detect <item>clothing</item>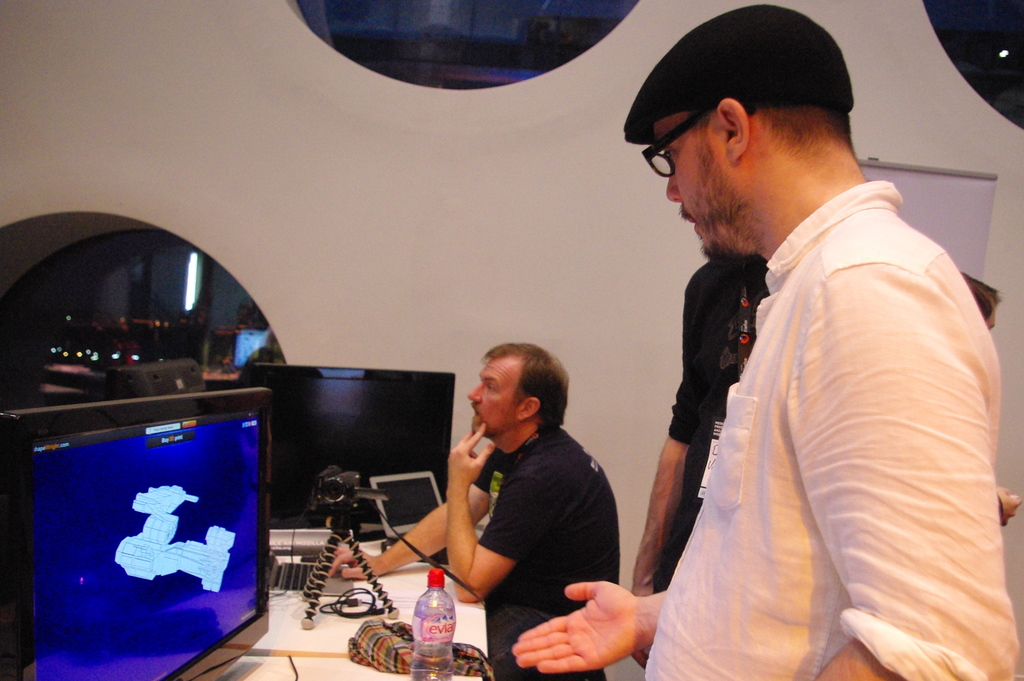
<region>468, 428, 626, 680</region>
